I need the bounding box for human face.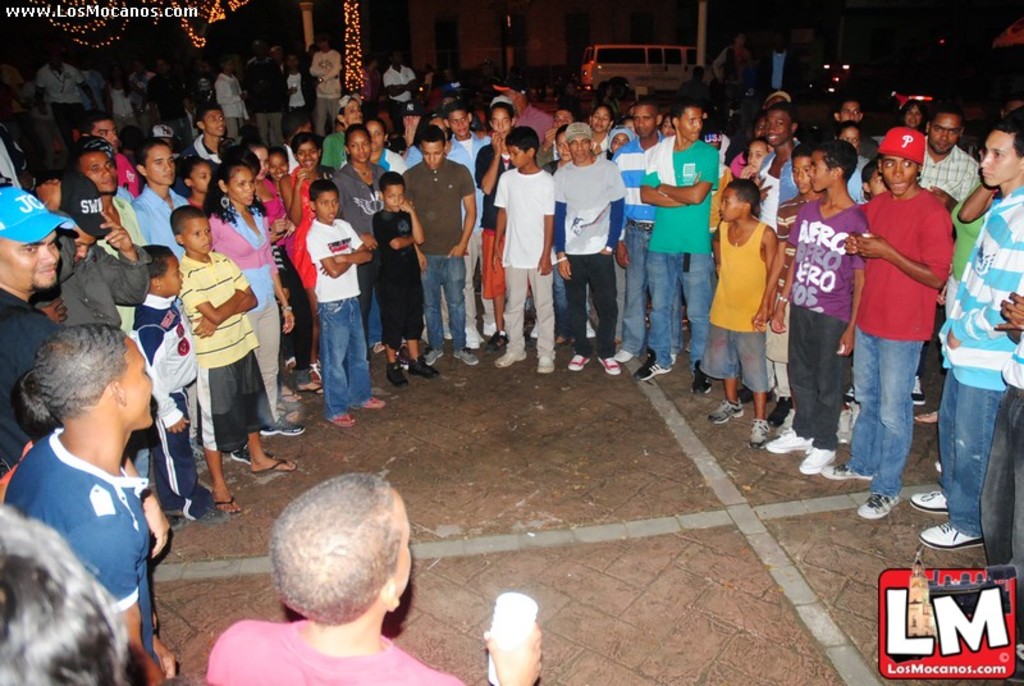
Here it is: 586 102 611 133.
